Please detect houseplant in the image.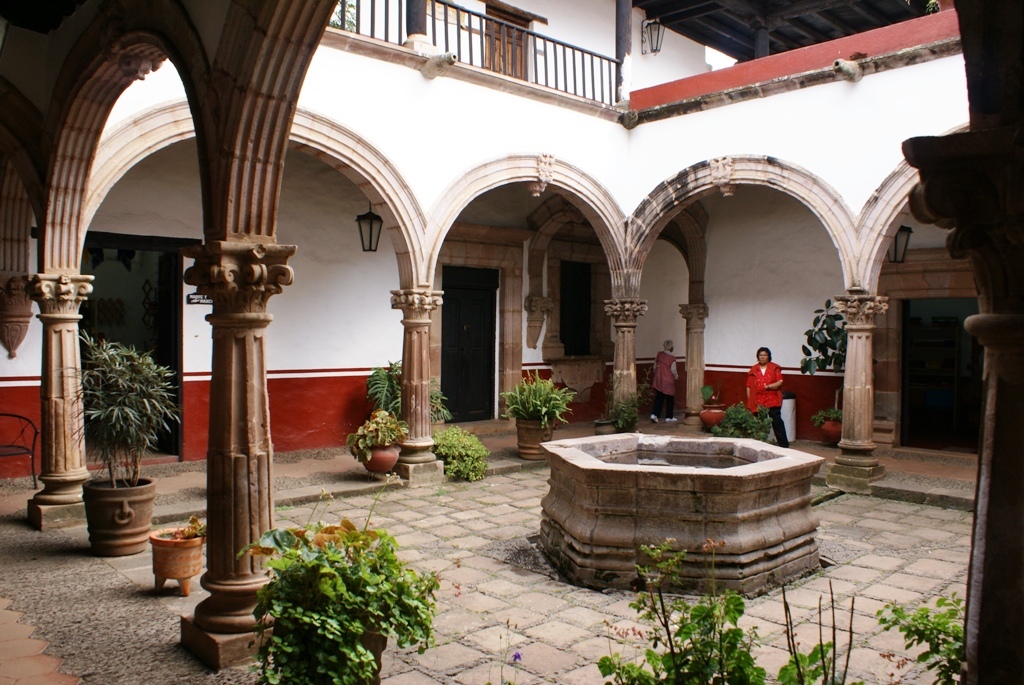
{"x1": 809, "y1": 403, "x2": 843, "y2": 447}.
